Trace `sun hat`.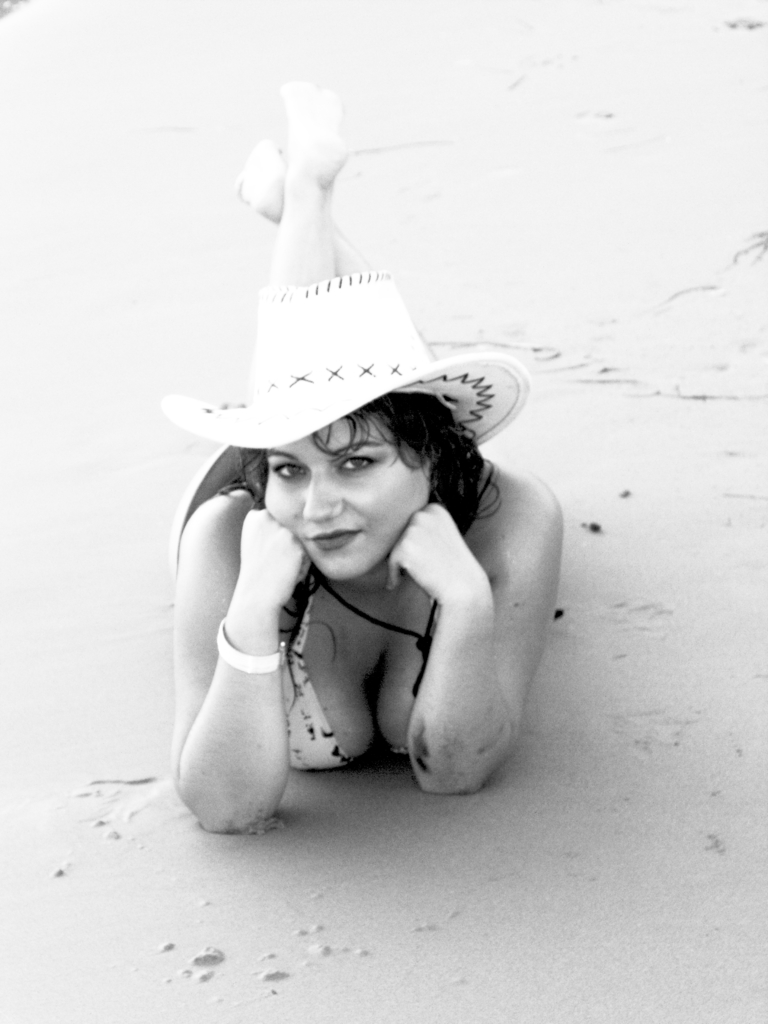
Traced to crop(154, 265, 536, 455).
